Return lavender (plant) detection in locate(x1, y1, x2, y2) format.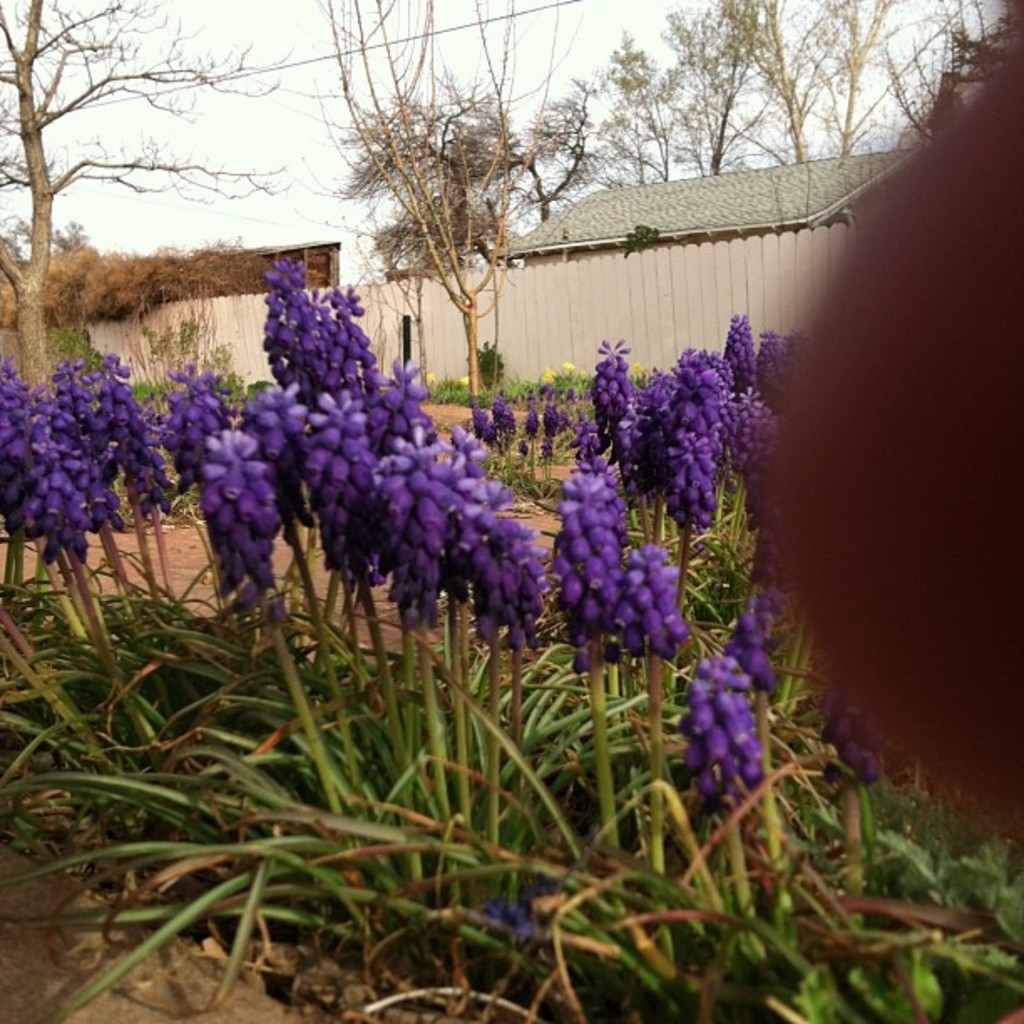
locate(681, 656, 781, 847).
